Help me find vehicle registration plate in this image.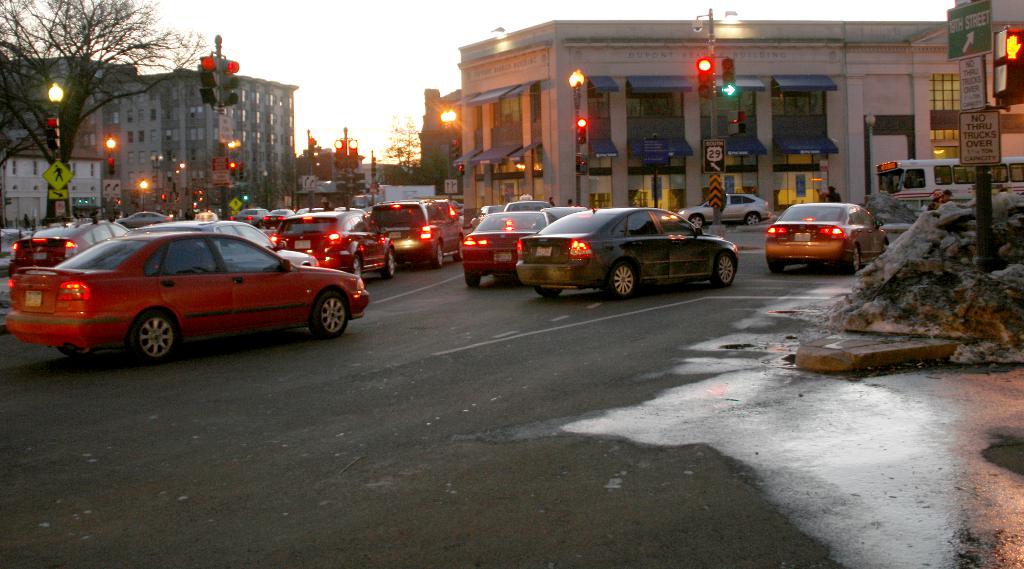
Found it: bbox=[792, 231, 810, 241].
